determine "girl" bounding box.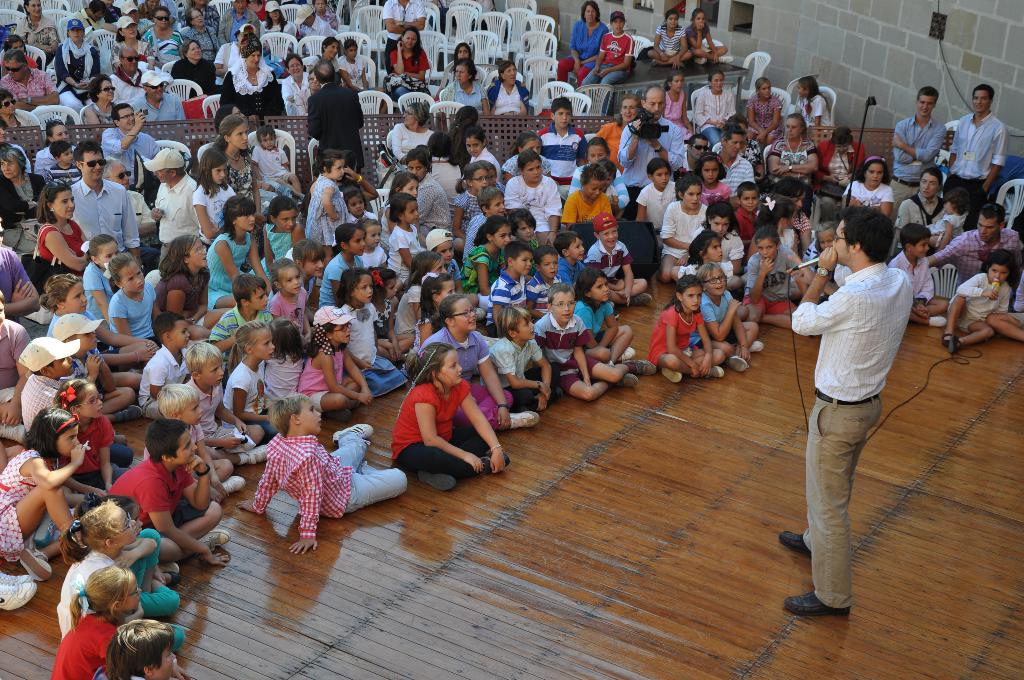
Determined: [left=0, top=411, right=92, bottom=582].
